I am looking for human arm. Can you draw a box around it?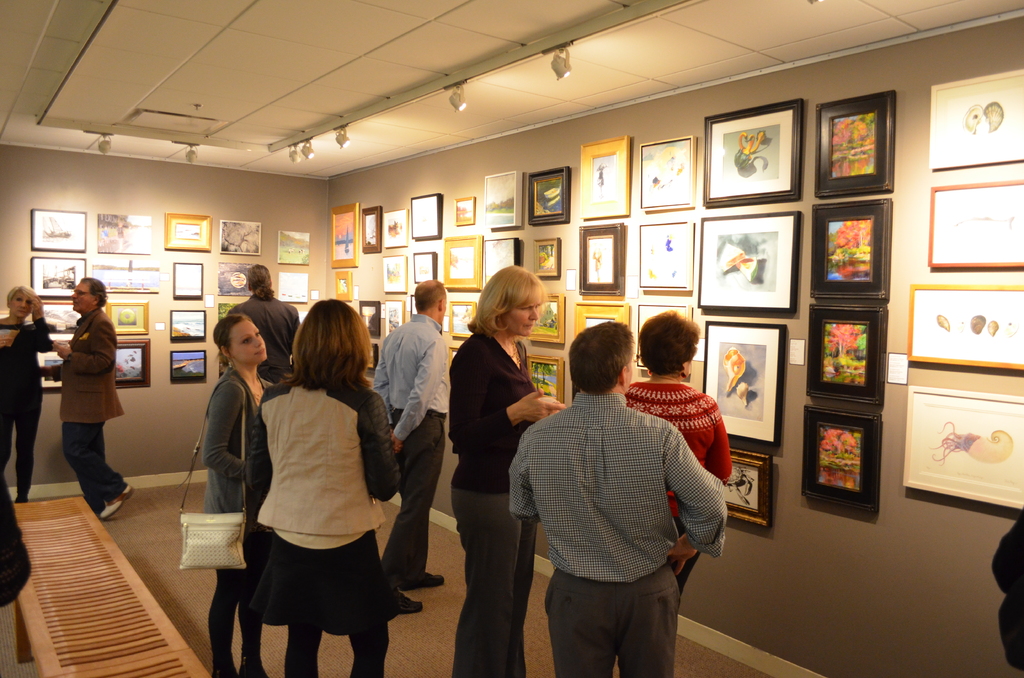
Sure, the bounding box is (204, 385, 251, 483).
